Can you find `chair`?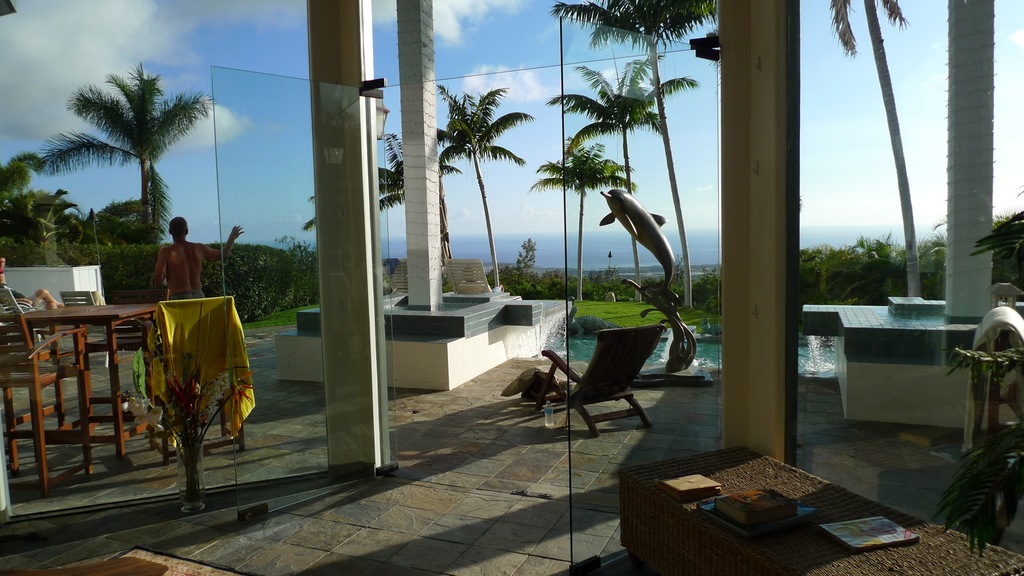
Yes, bounding box: bbox=[535, 319, 665, 440].
